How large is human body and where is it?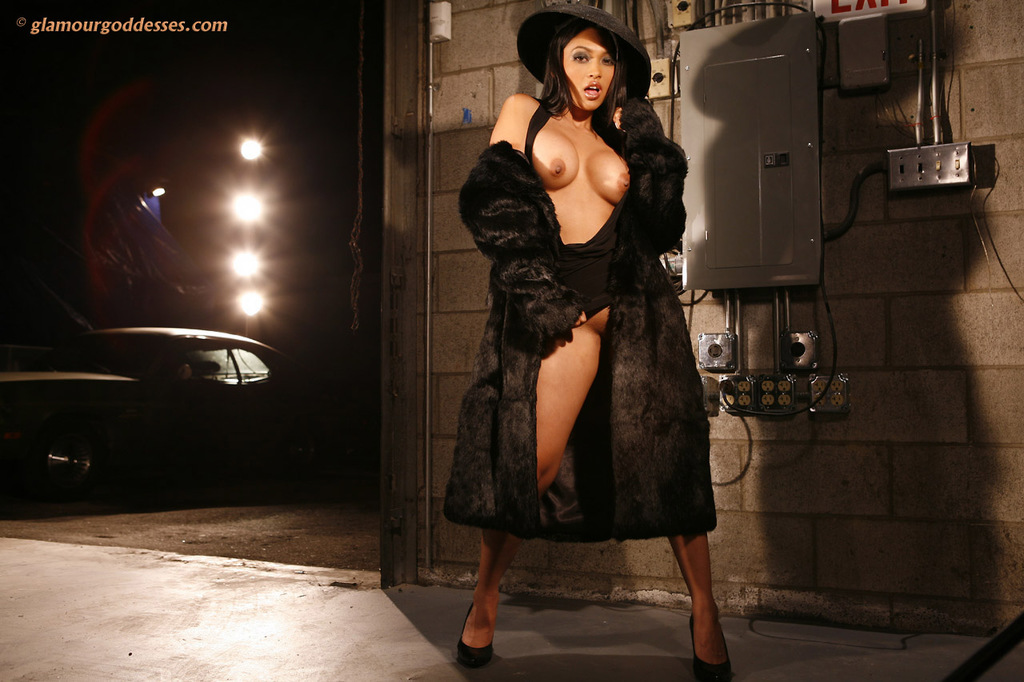
Bounding box: locate(460, 6, 729, 681).
